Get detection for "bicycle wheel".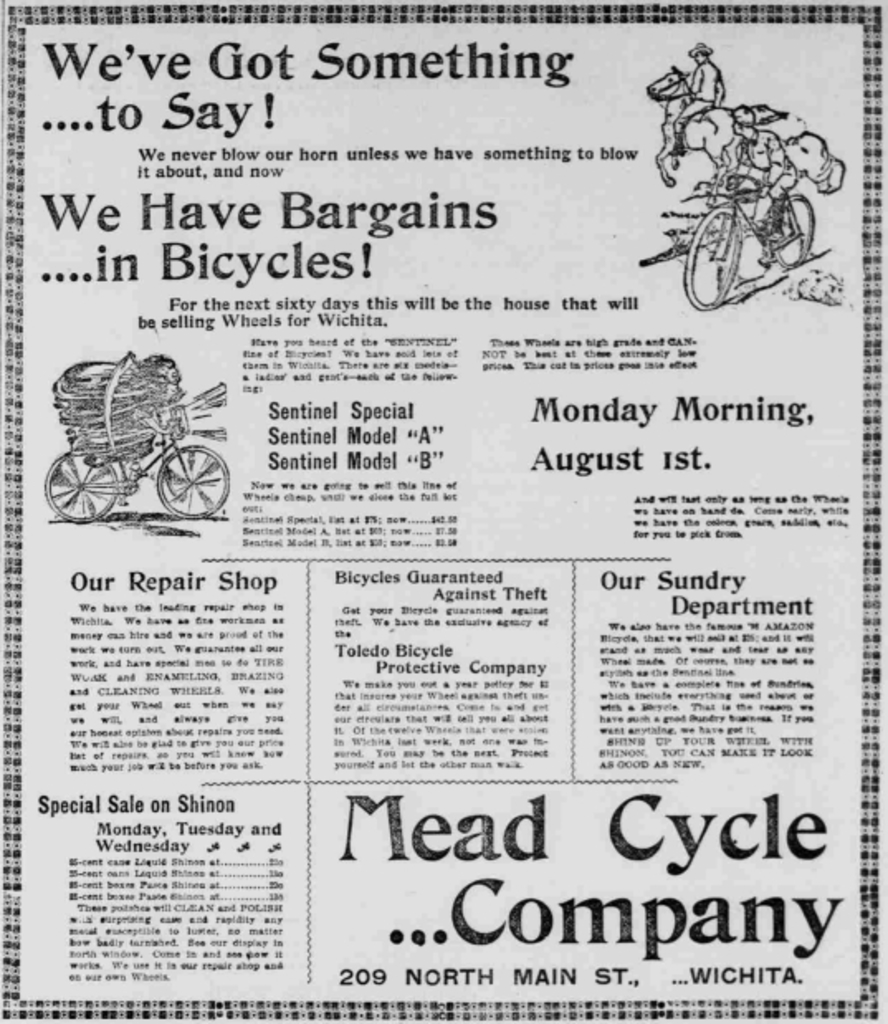
Detection: box=[685, 207, 742, 311].
